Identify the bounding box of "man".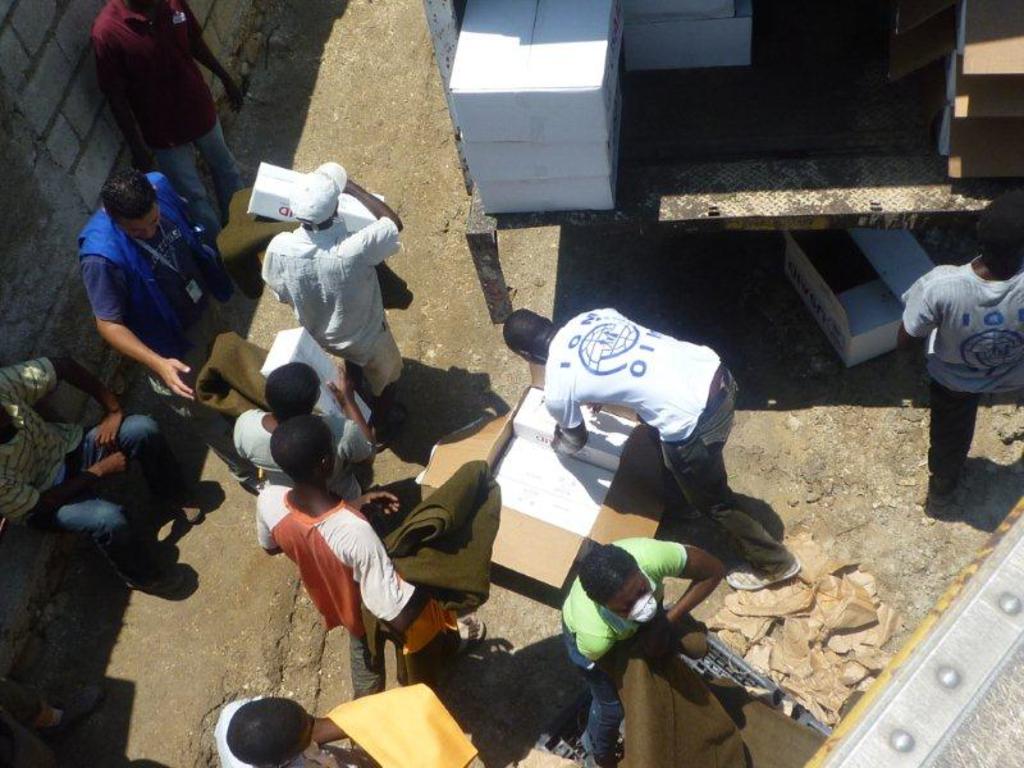
<box>0,352,184,585</box>.
